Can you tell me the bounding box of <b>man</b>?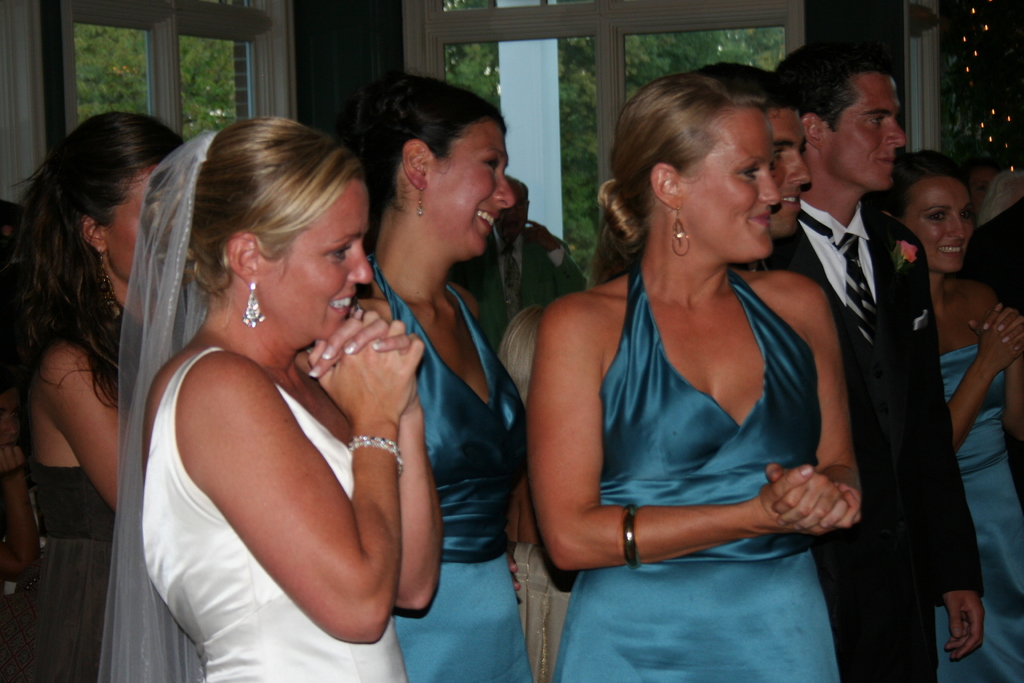
790,74,988,657.
